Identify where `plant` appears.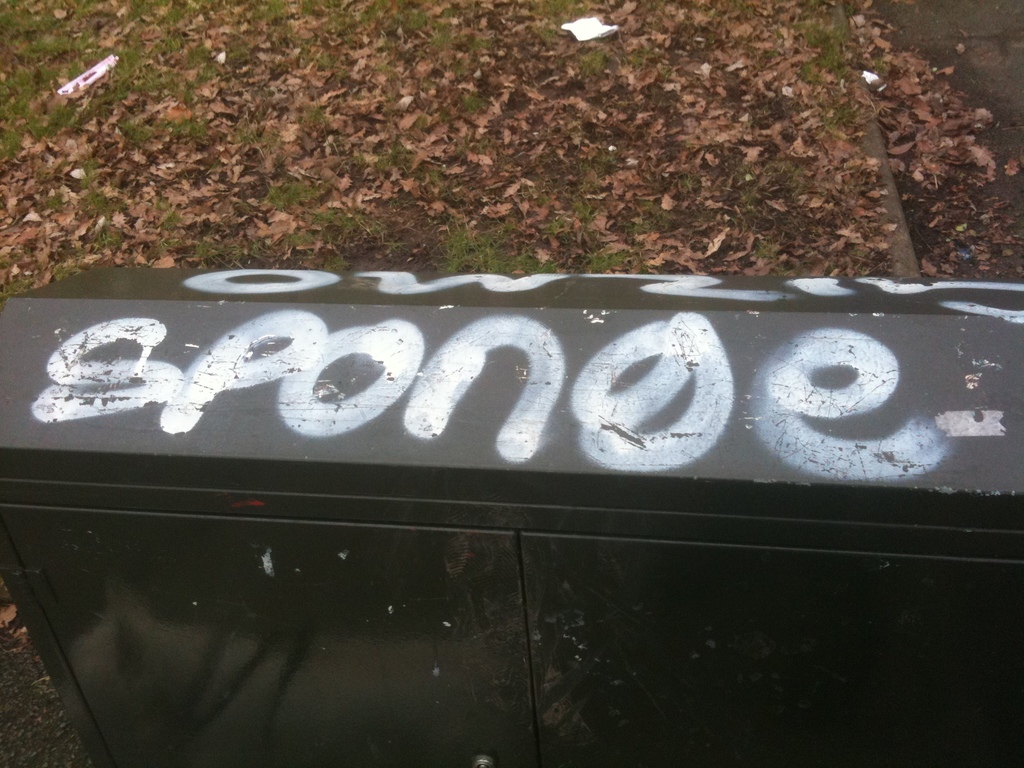
Appears at <bbox>439, 106, 454, 121</bbox>.
